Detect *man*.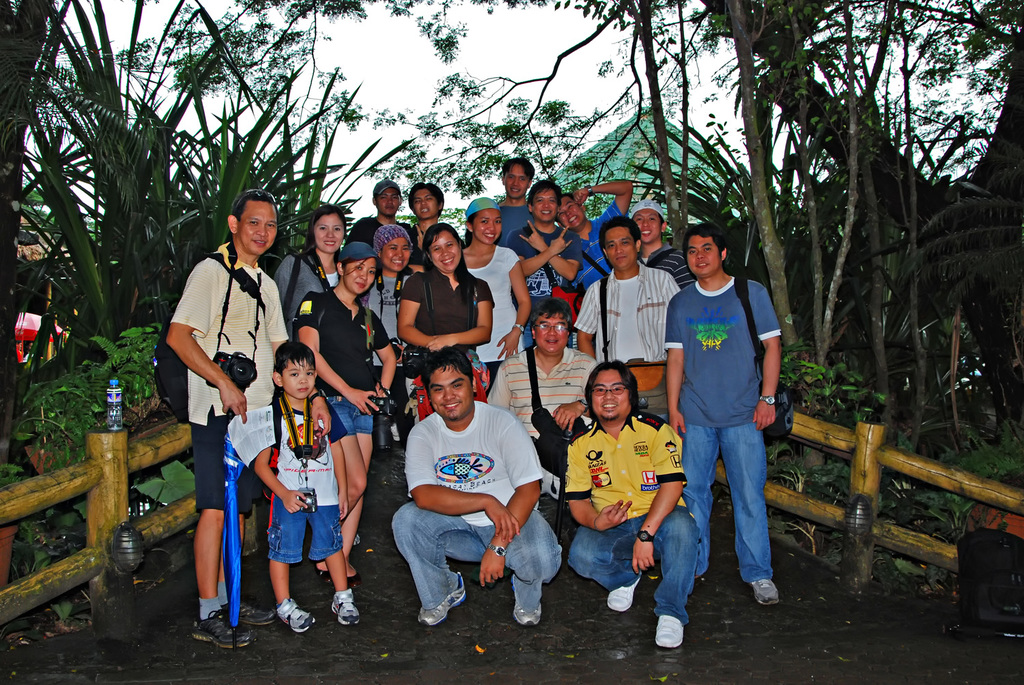
Detected at 388,345,559,625.
